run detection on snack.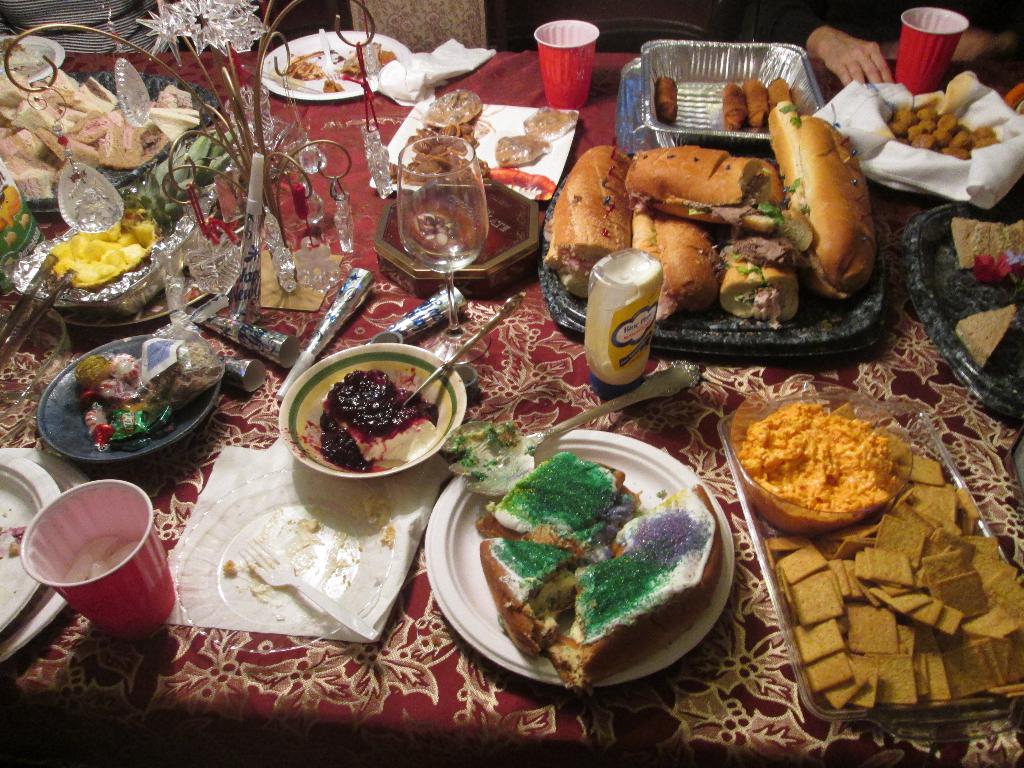
Result: BBox(739, 401, 899, 511).
